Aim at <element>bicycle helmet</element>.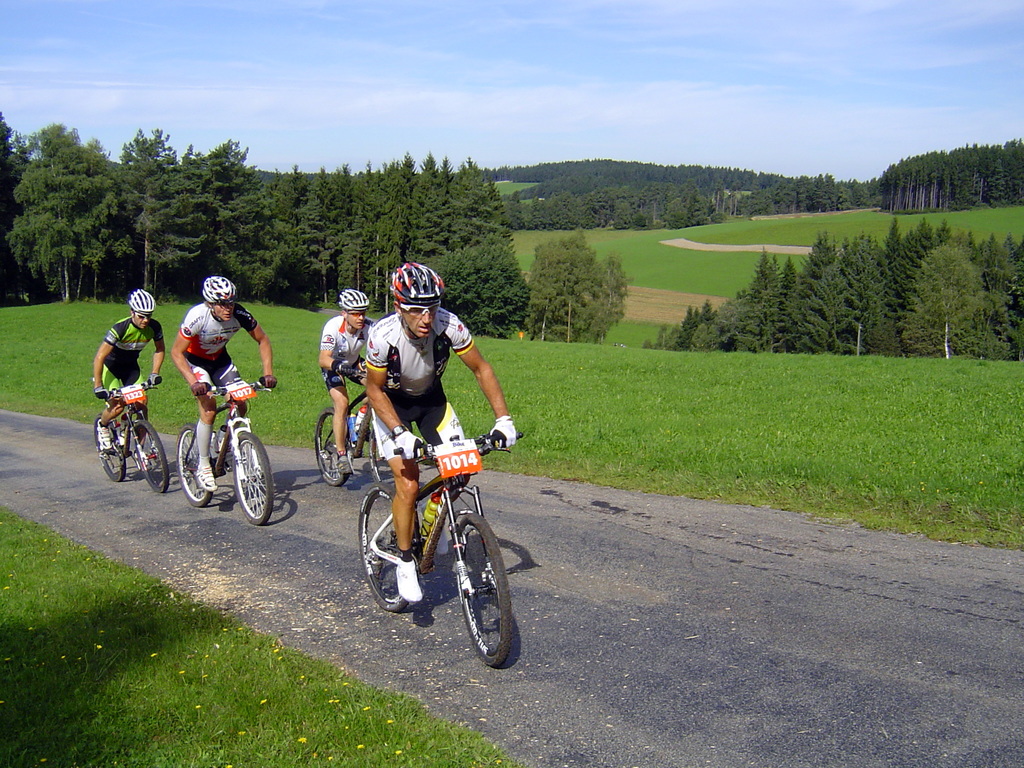
Aimed at bbox(202, 275, 237, 323).
